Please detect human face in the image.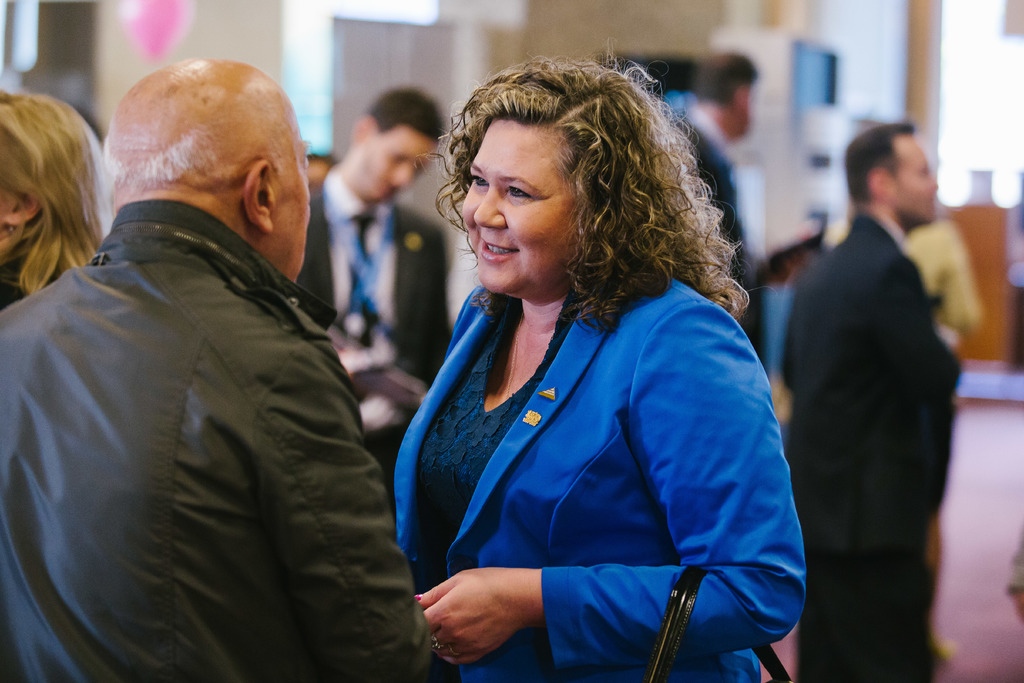
l=891, t=139, r=941, b=226.
